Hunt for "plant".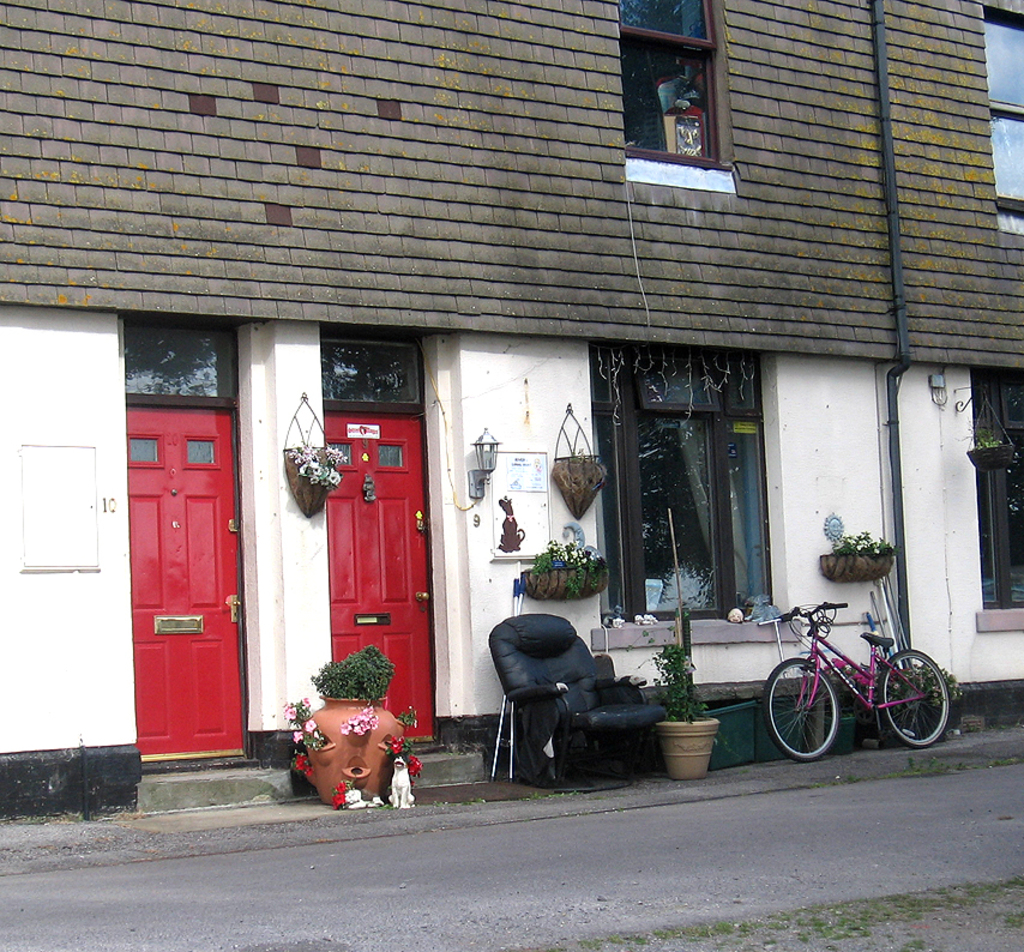
Hunted down at box(313, 622, 420, 709).
